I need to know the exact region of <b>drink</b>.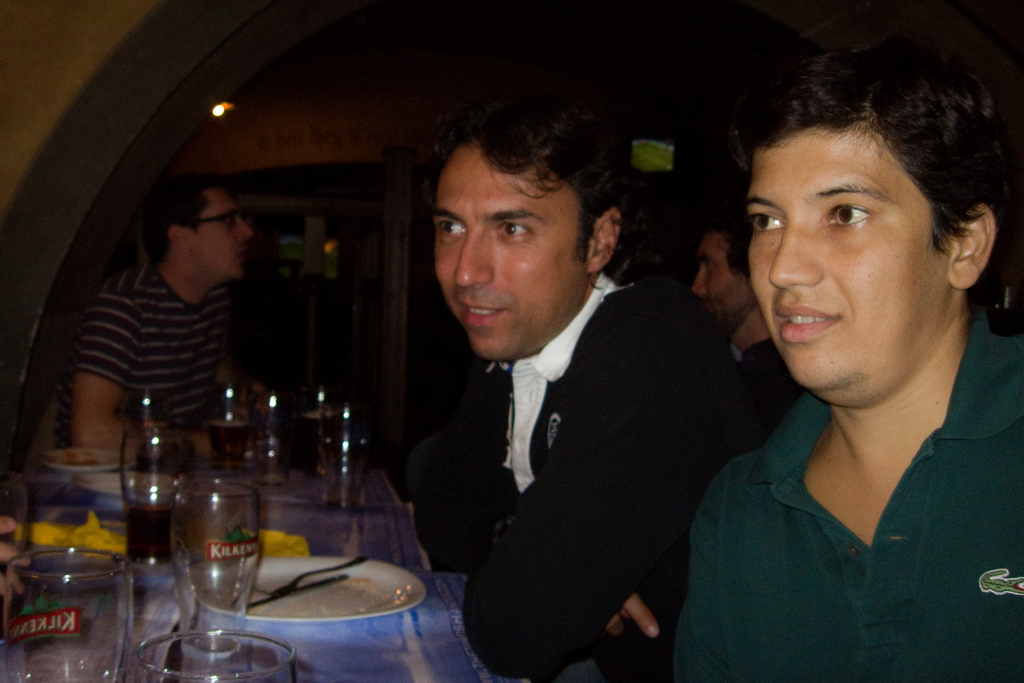
Region: [212,419,255,465].
